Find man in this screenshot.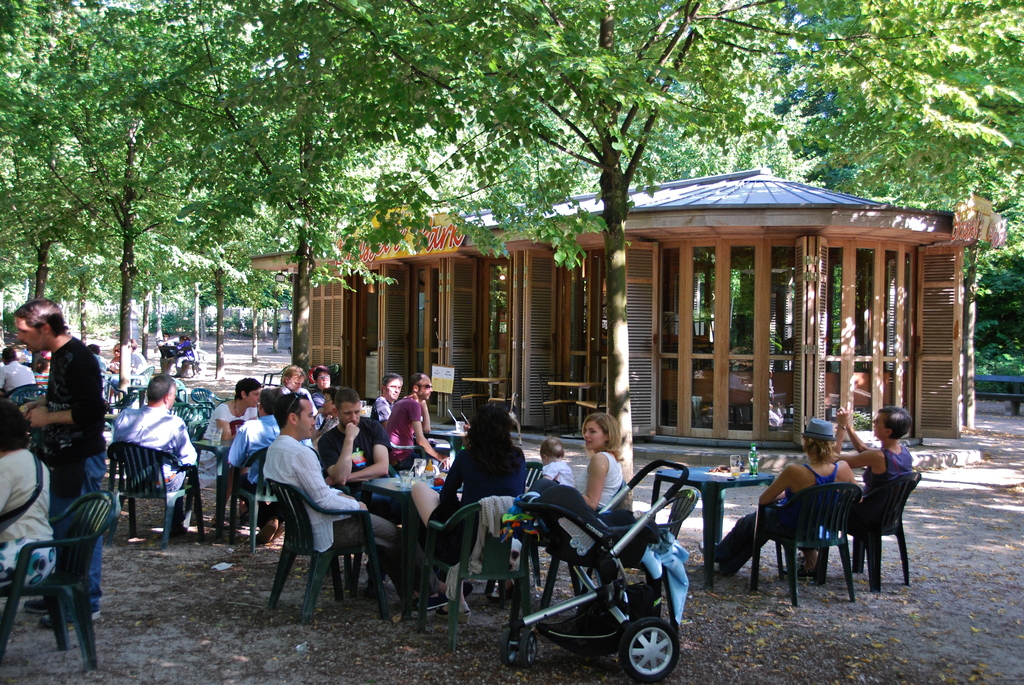
The bounding box for man is <bbox>369, 373, 433, 461</bbox>.
